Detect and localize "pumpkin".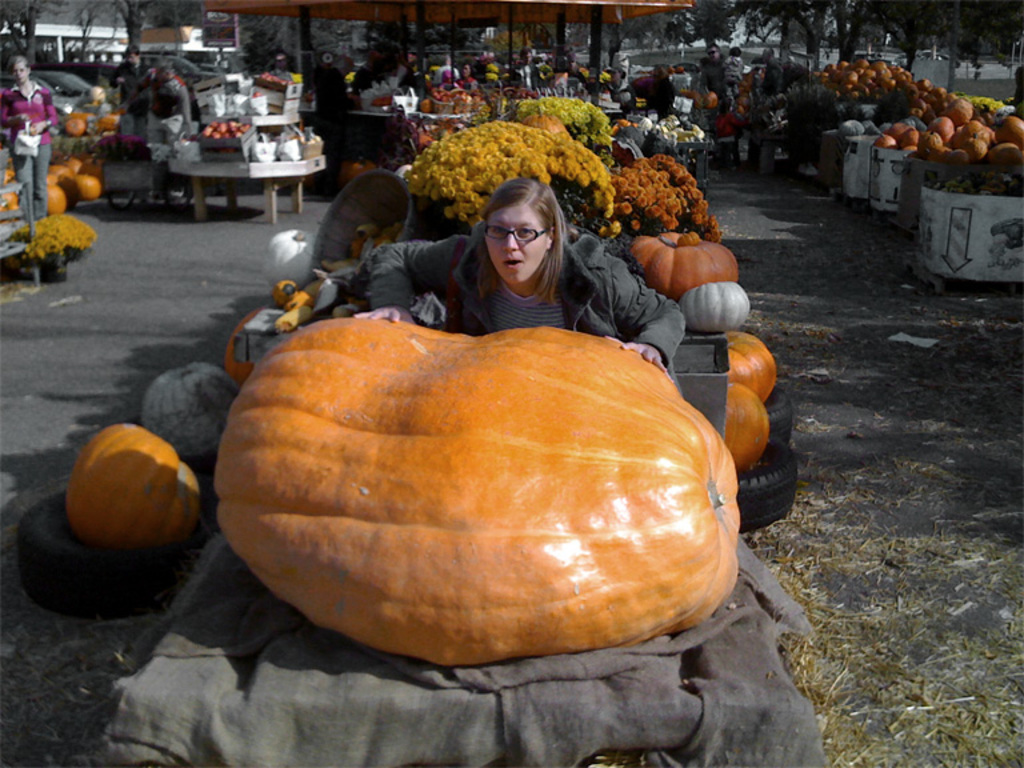
Localized at bbox=[57, 155, 81, 172].
